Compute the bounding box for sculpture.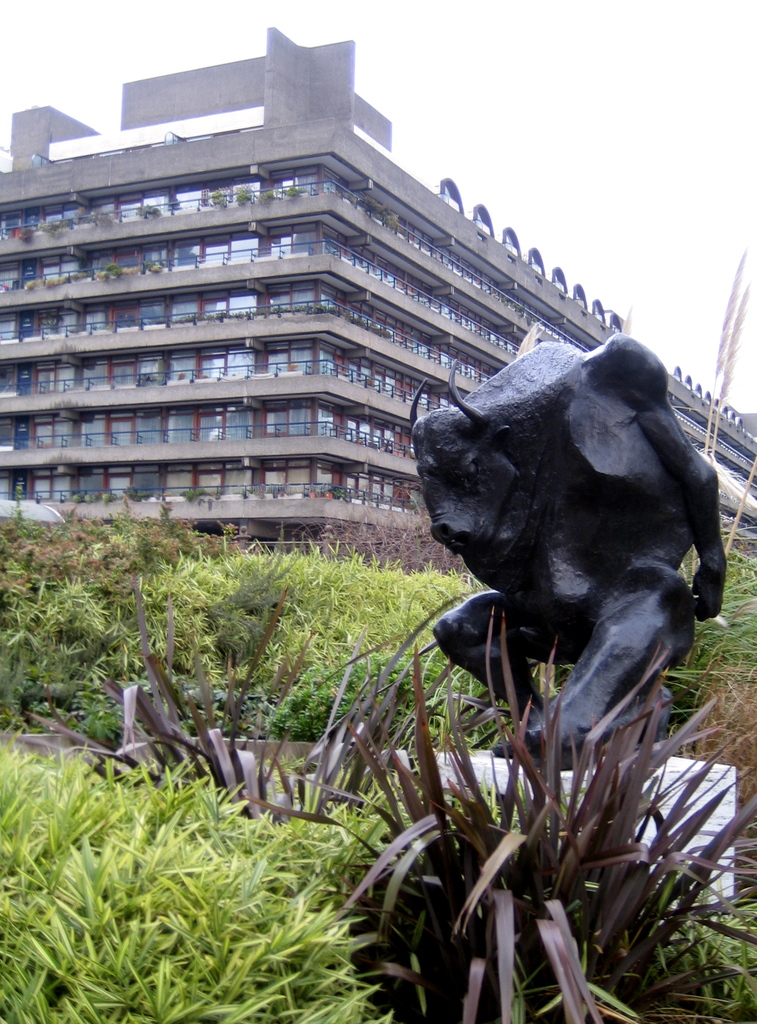
<box>401,307,724,776</box>.
